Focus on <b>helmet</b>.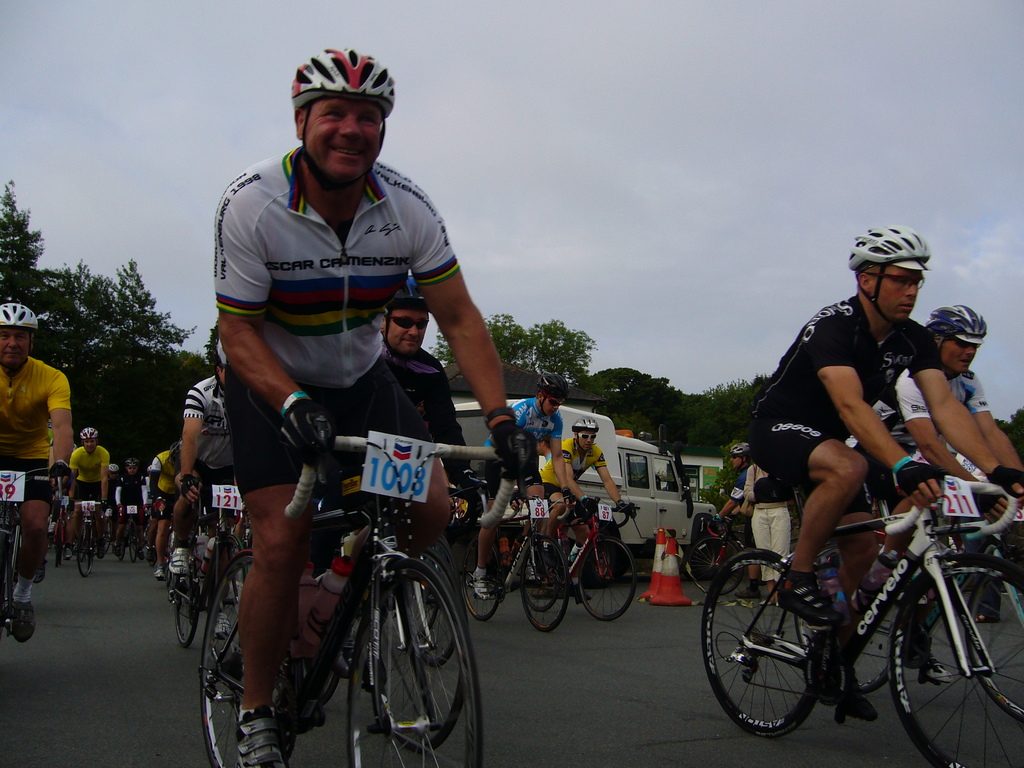
Focused at (x1=294, y1=48, x2=397, y2=192).
